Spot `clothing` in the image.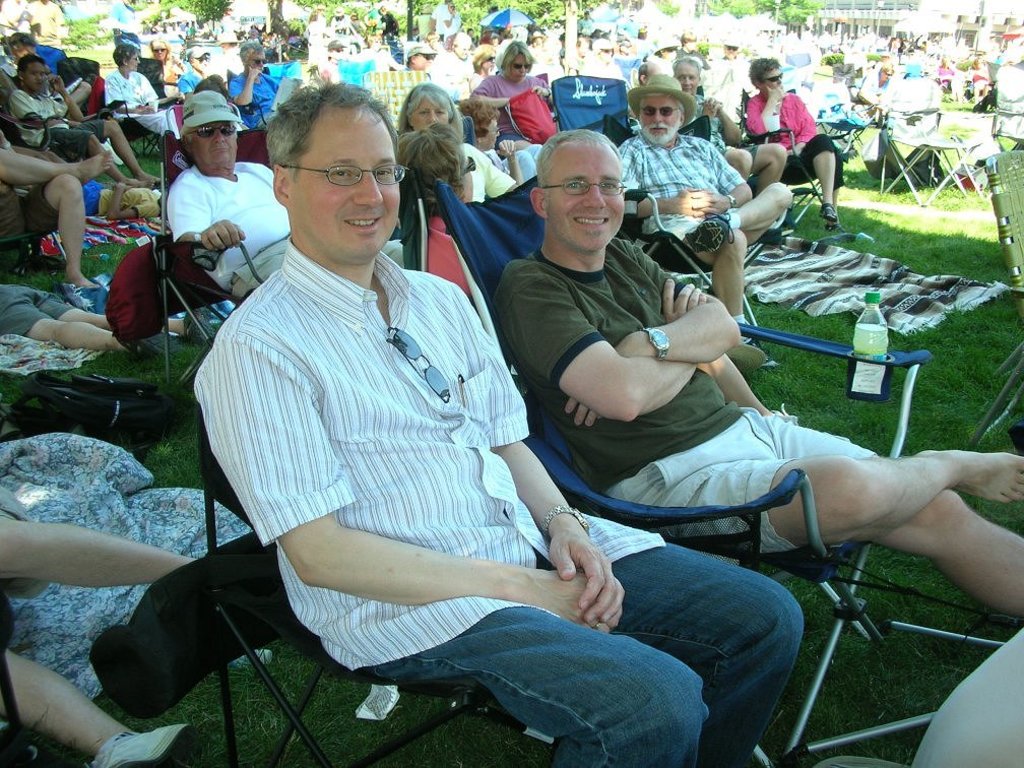
`clothing` found at [left=192, top=237, right=805, bottom=764].
